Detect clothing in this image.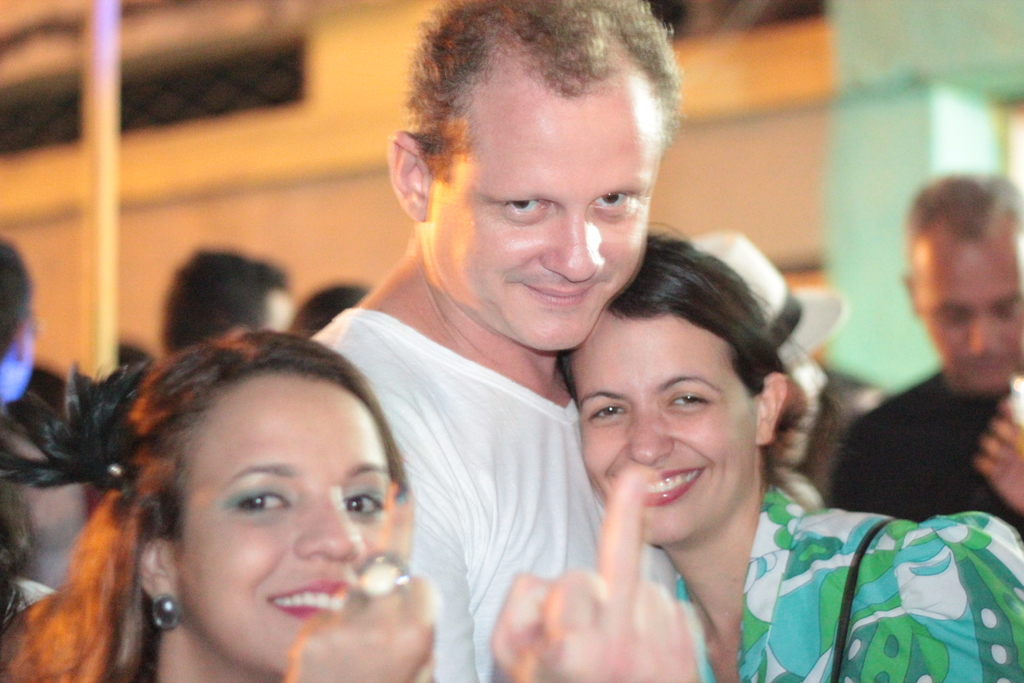
Detection: {"x1": 824, "y1": 369, "x2": 1022, "y2": 541}.
